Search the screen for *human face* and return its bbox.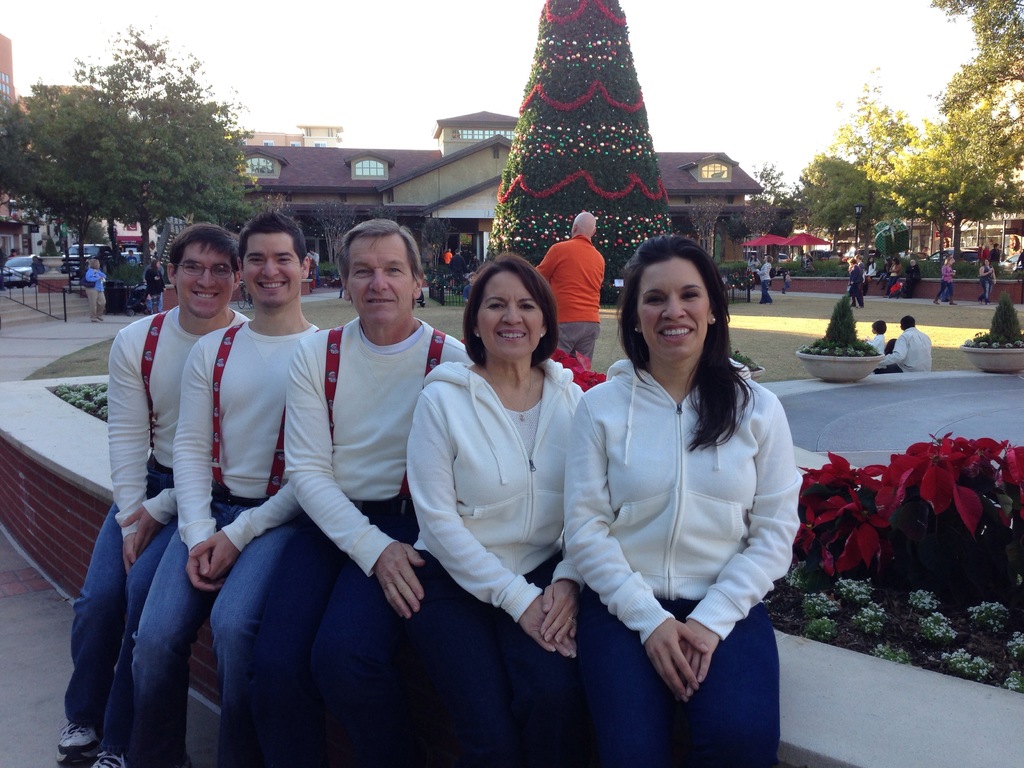
Found: (x1=348, y1=248, x2=415, y2=316).
